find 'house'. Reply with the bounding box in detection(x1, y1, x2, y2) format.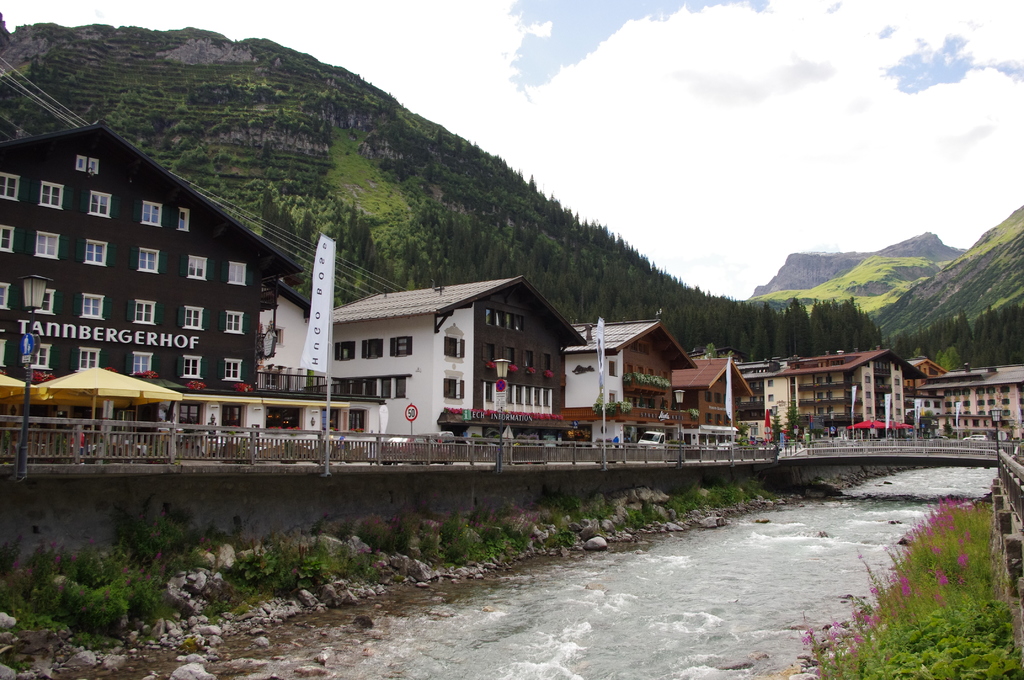
detection(673, 357, 751, 440).
